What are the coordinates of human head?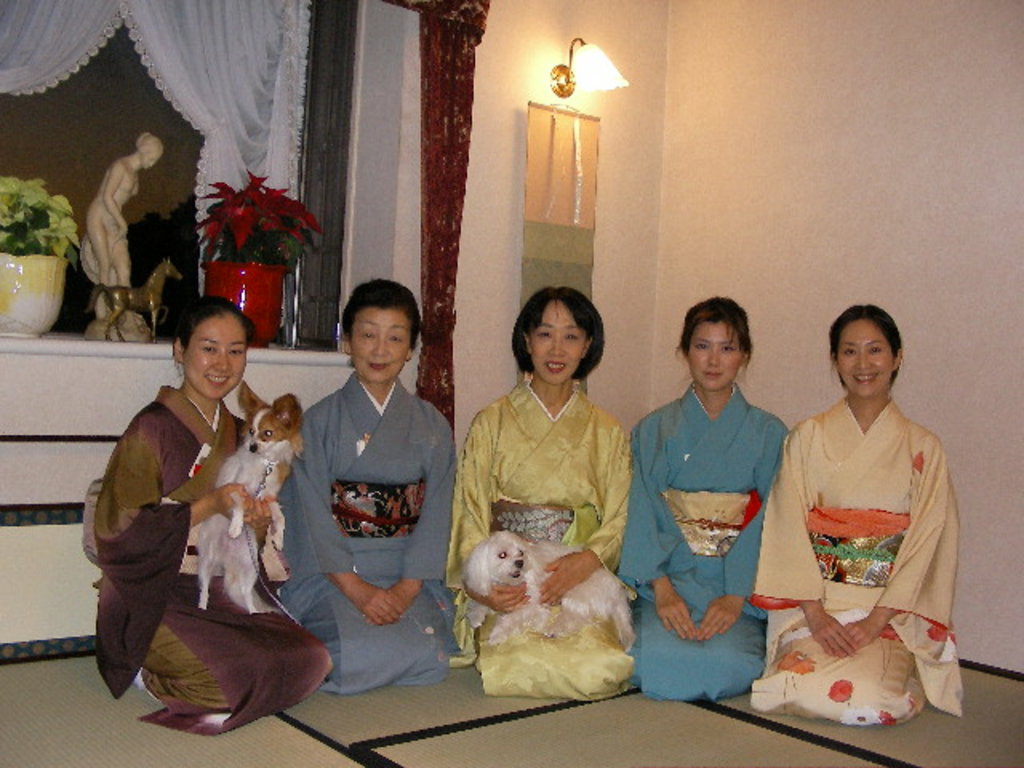
(left=174, top=296, right=246, bottom=400).
